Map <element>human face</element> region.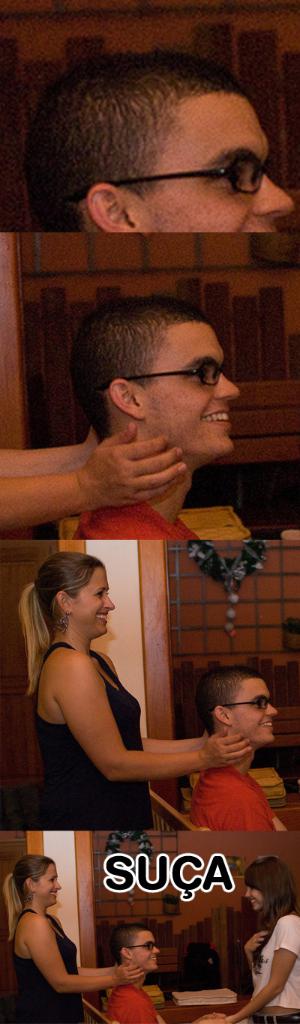
Mapped to BBox(148, 313, 238, 463).
